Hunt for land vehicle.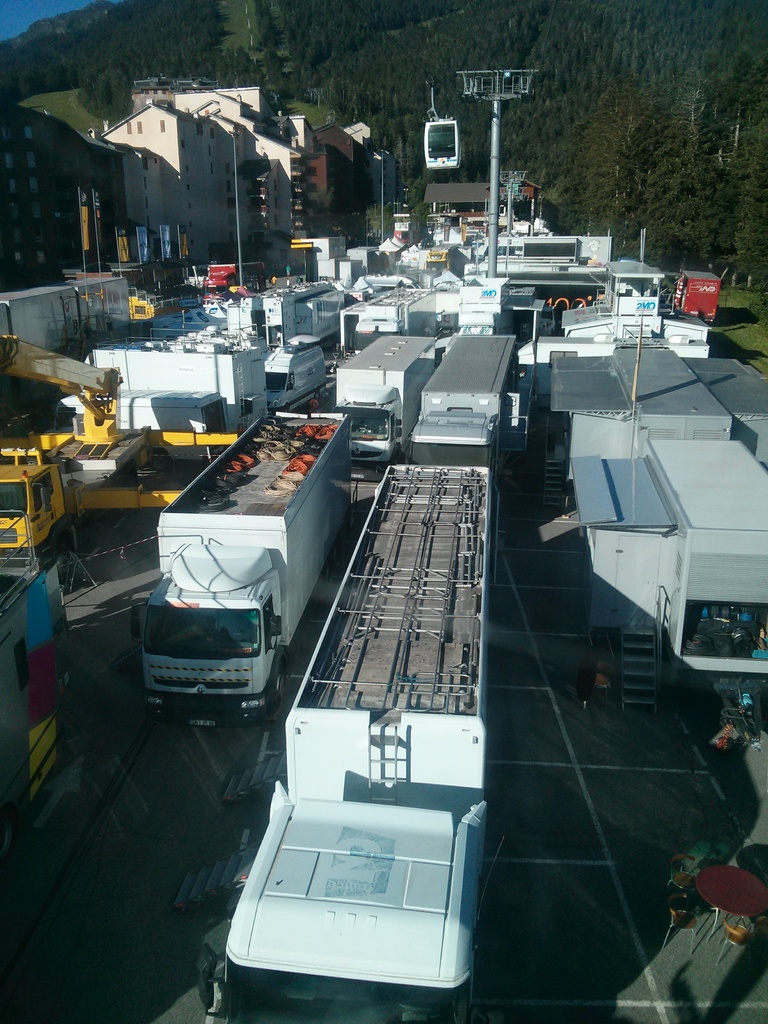
Hunted down at x1=0, y1=333, x2=239, y2=566.
